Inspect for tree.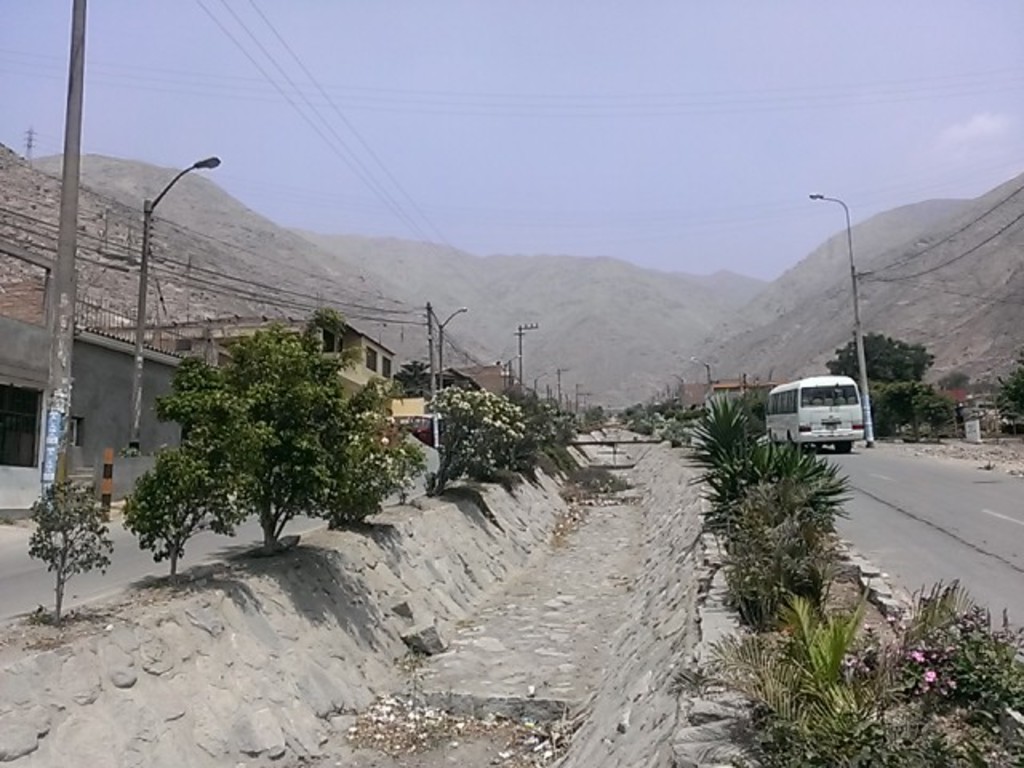
Inspection: 664/379/800/546.
